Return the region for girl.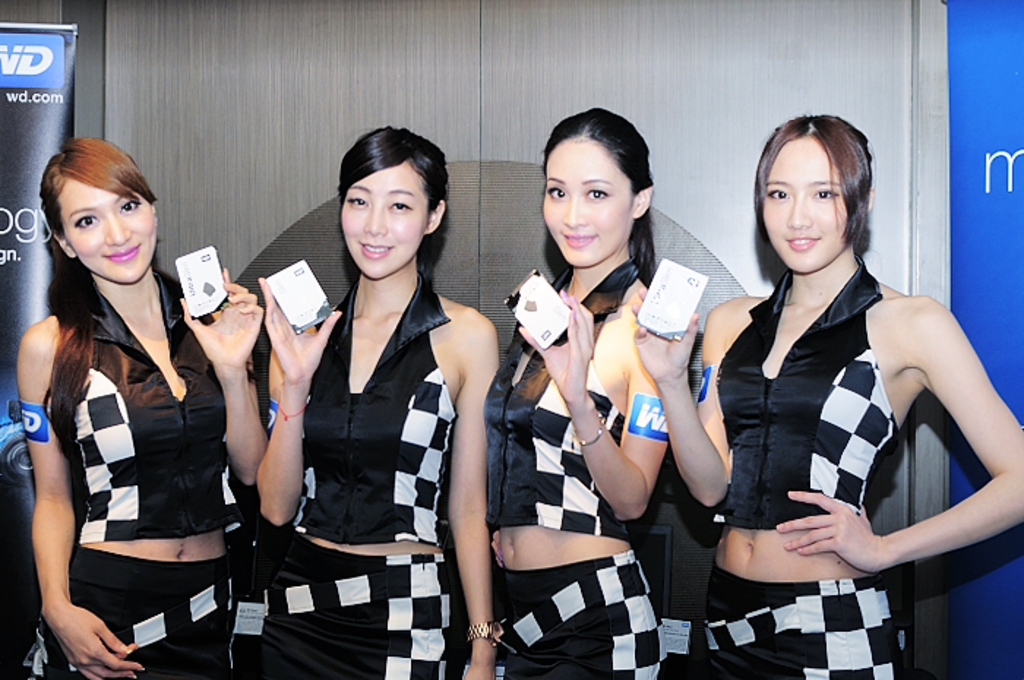
x1=252 y1=124 x2=494 y2=679.
